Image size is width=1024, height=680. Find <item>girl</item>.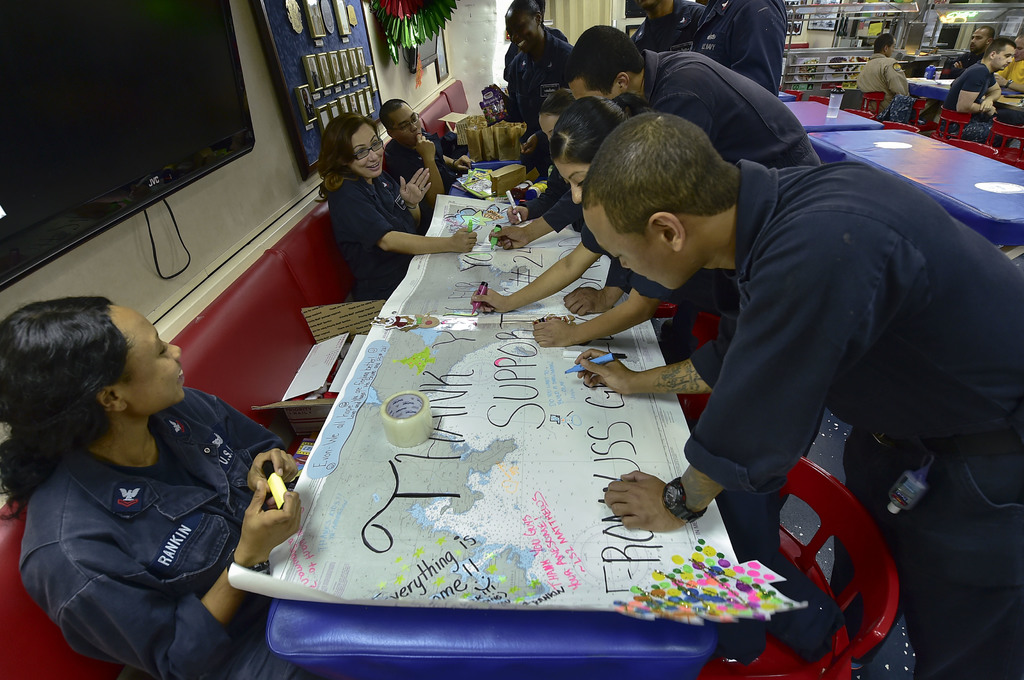
(468,96,733,349).
